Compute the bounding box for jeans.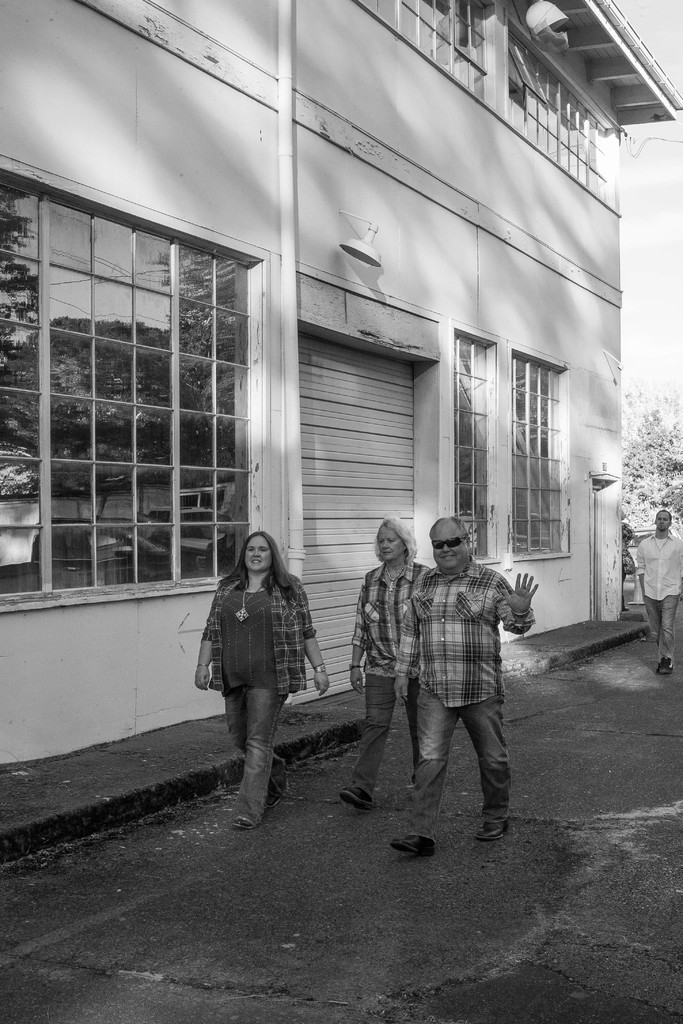
[402, 684, 523, 846].
